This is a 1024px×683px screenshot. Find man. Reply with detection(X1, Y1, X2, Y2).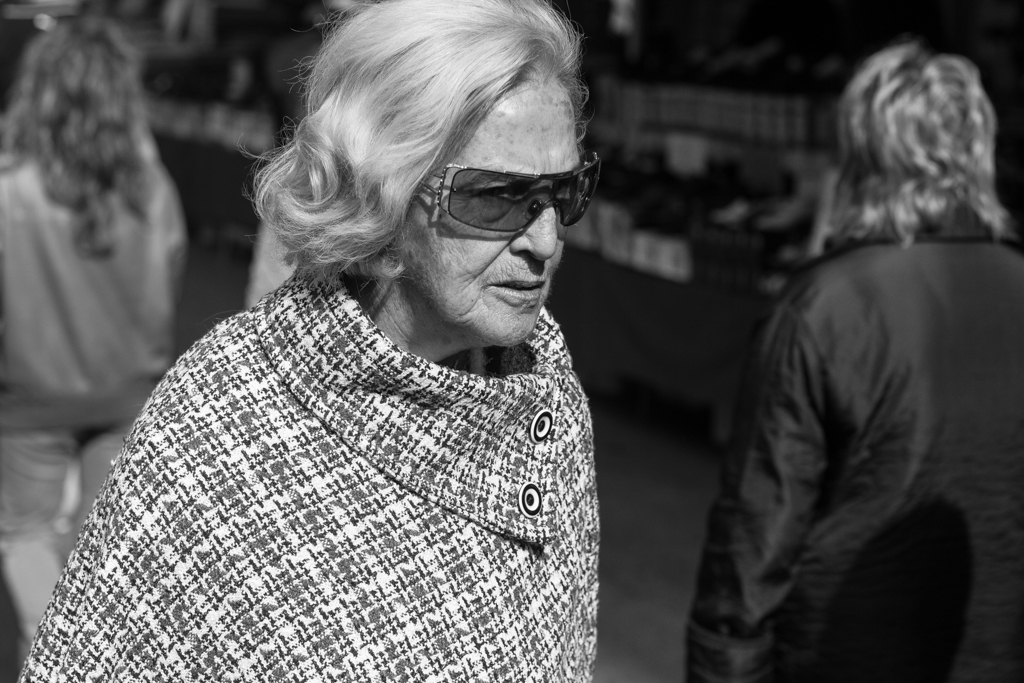
detection(666, 131, 999, 666).
